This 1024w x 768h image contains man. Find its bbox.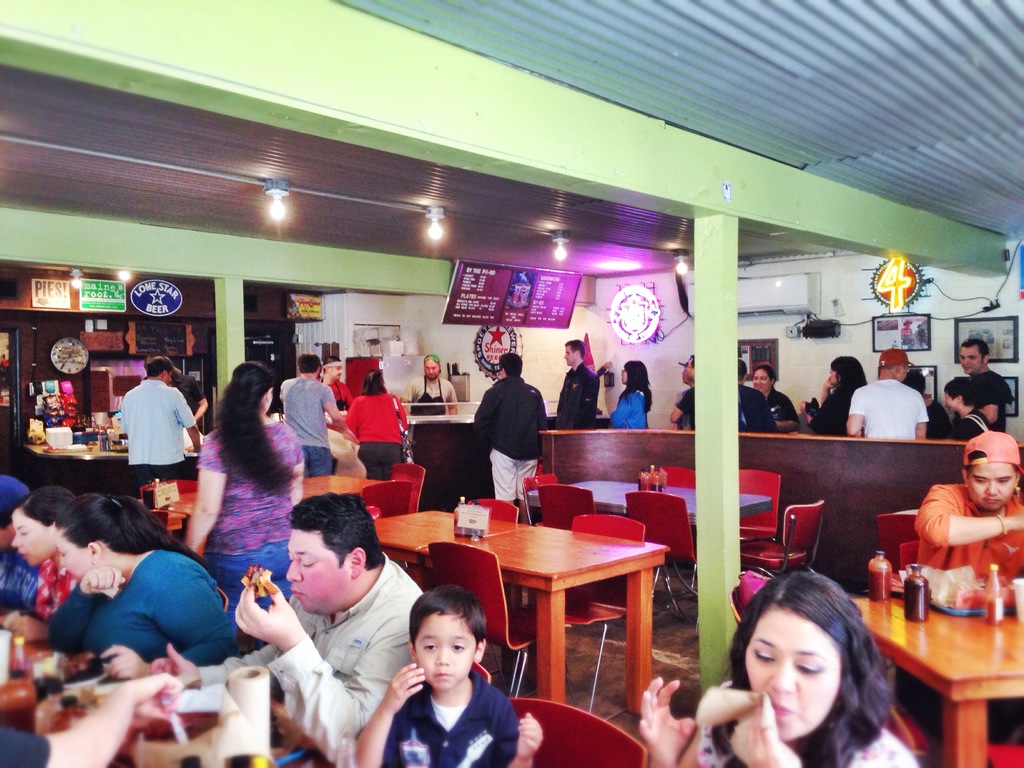
bbox=(845, 347, 931, 445).
